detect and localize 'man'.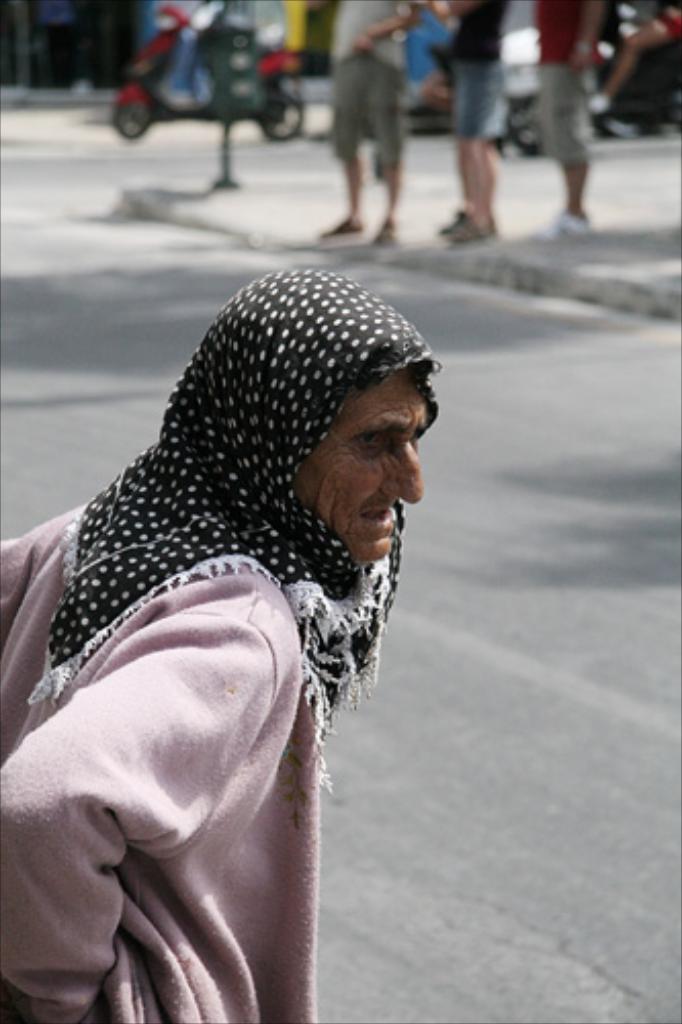
Localized at 532,0,612,203.
